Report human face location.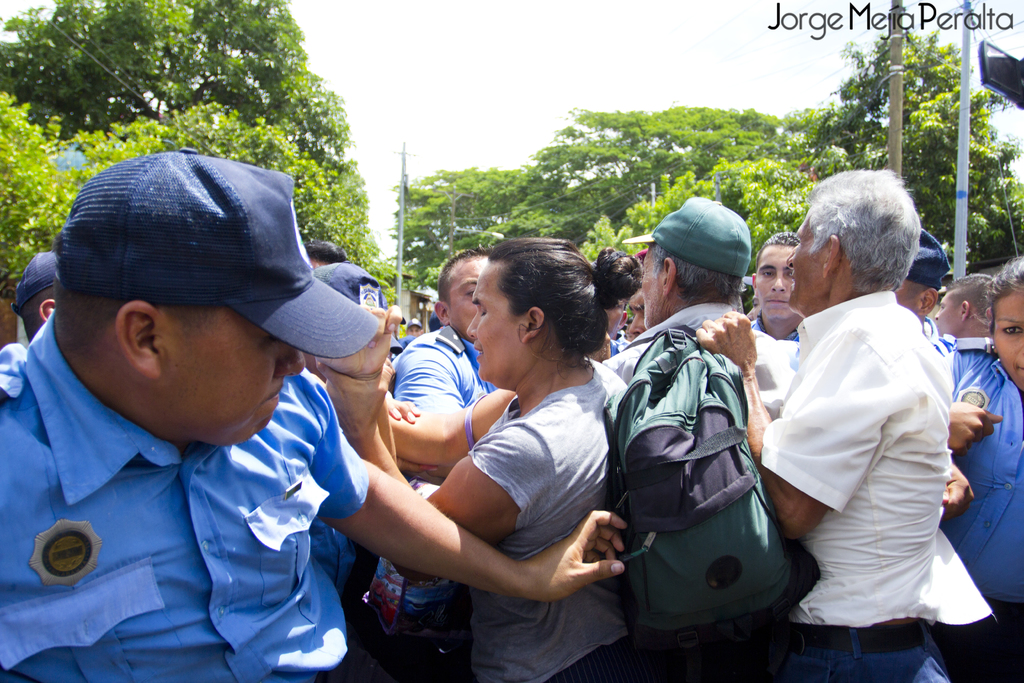
Report: crop(938, 290, 964, 334).
